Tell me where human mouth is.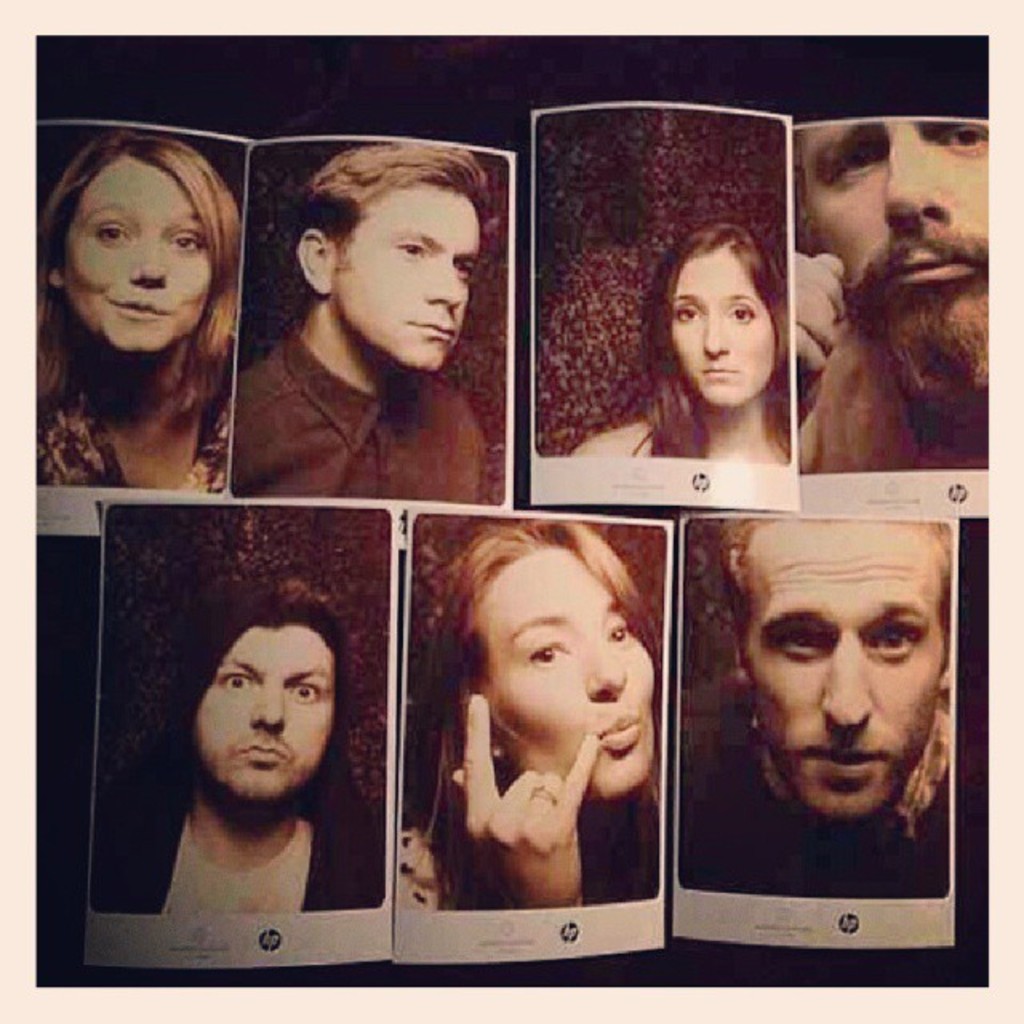
human mouth is at l=877, t=256, r=981, b=290.
